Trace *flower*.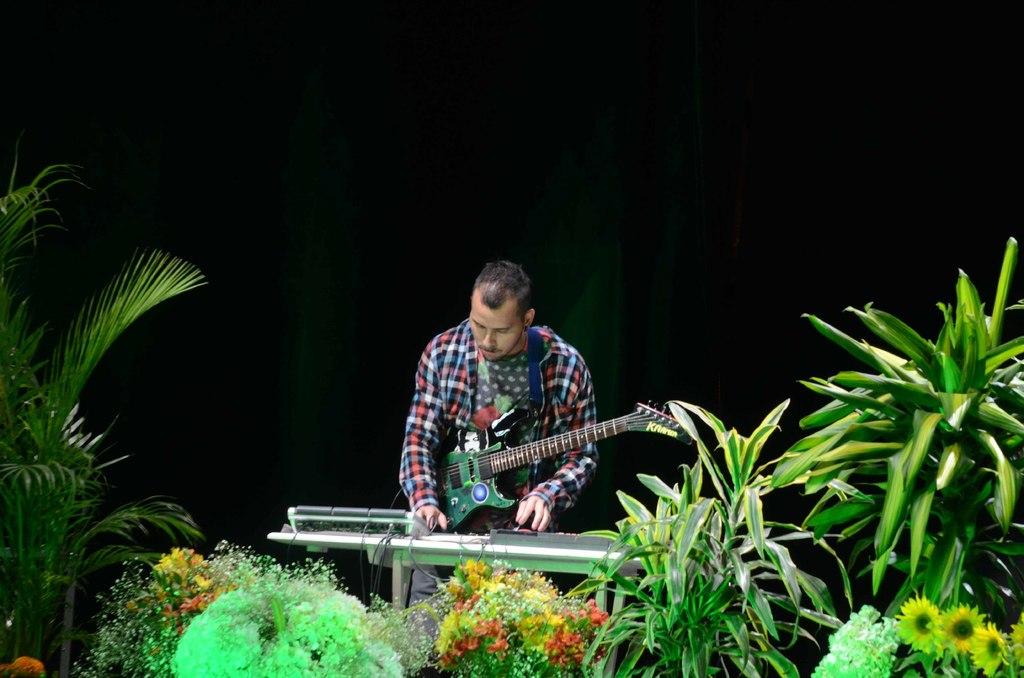
Traced to x1=895 y1=596 x2=941 y2=657.
